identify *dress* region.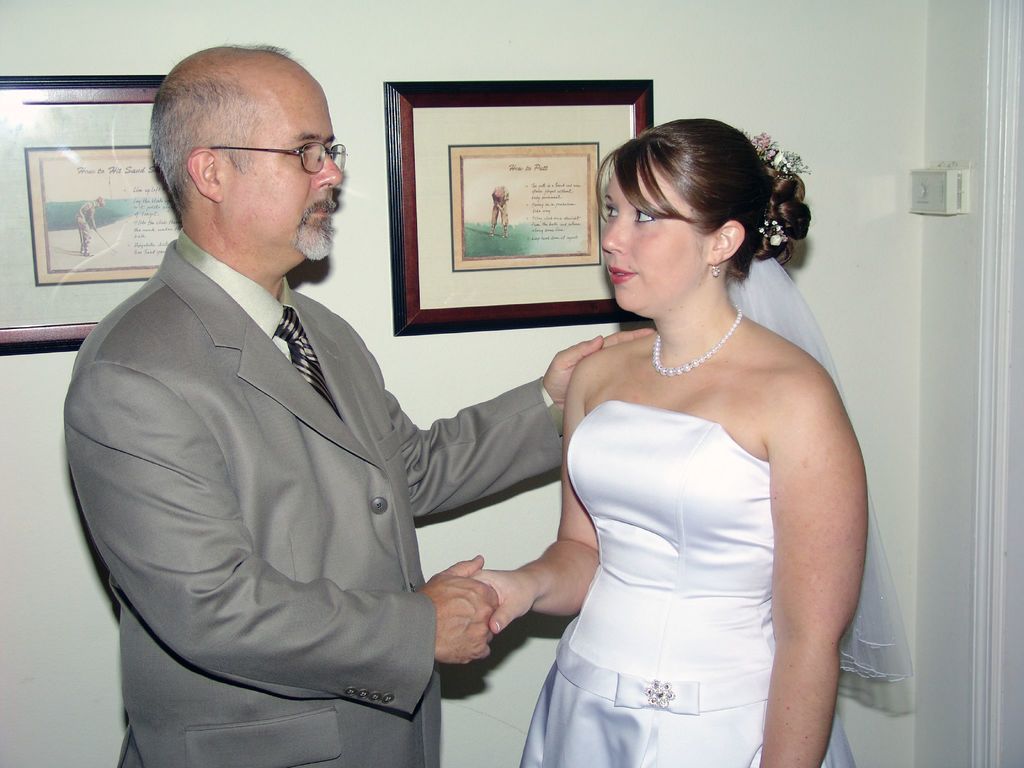
Region: pyautogui.locateOnScreen(521, 399, 856, 767).
